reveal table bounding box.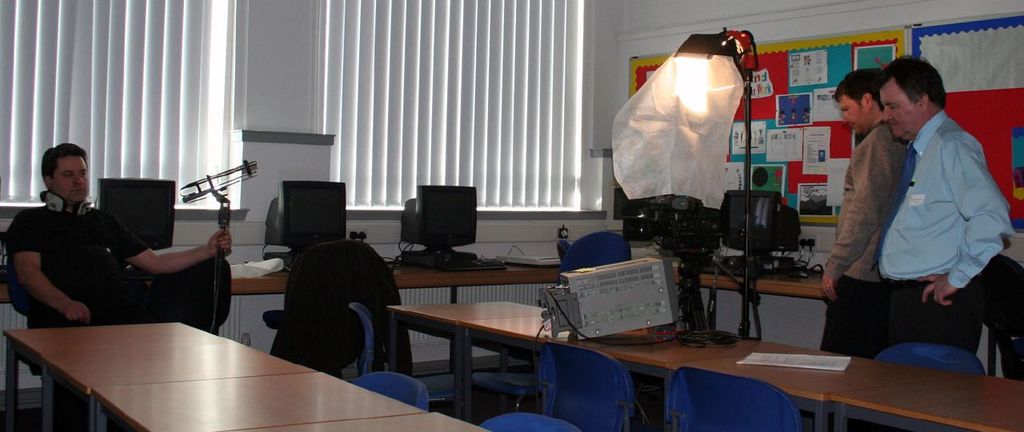
Revealed: detection(90, 389, 427, 431).
